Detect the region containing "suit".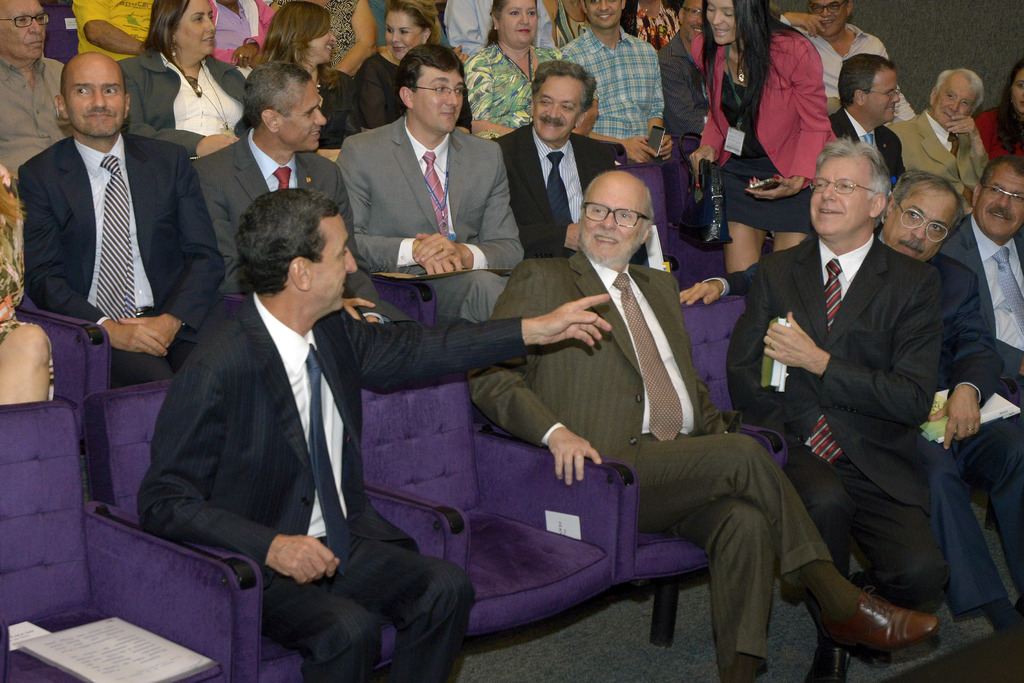
BBox(924, 251, 1023, 620).
